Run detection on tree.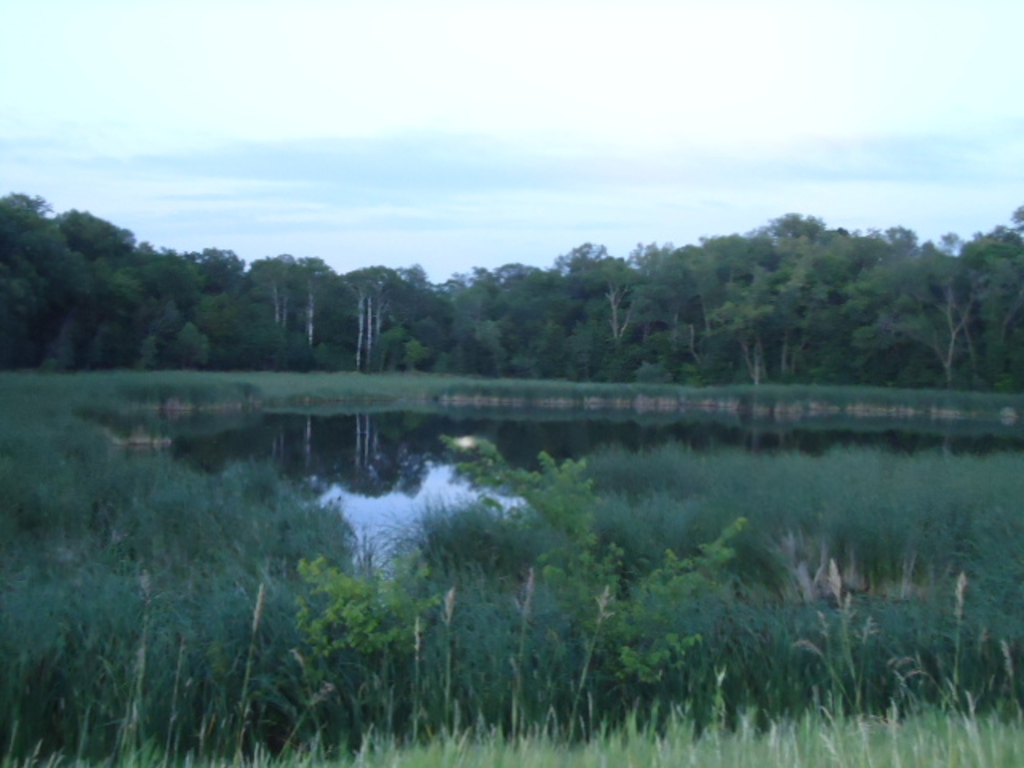
Result: detection(877, 227, 922, 272).
